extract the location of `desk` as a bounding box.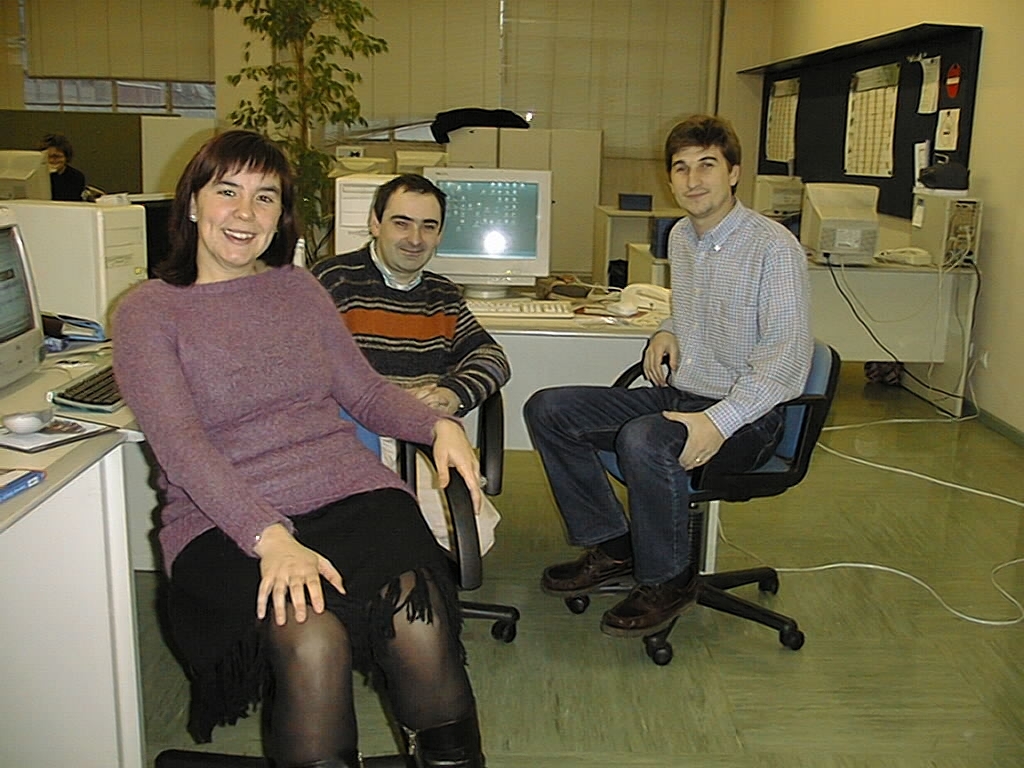
bbox(458, 299, 668, 449).
